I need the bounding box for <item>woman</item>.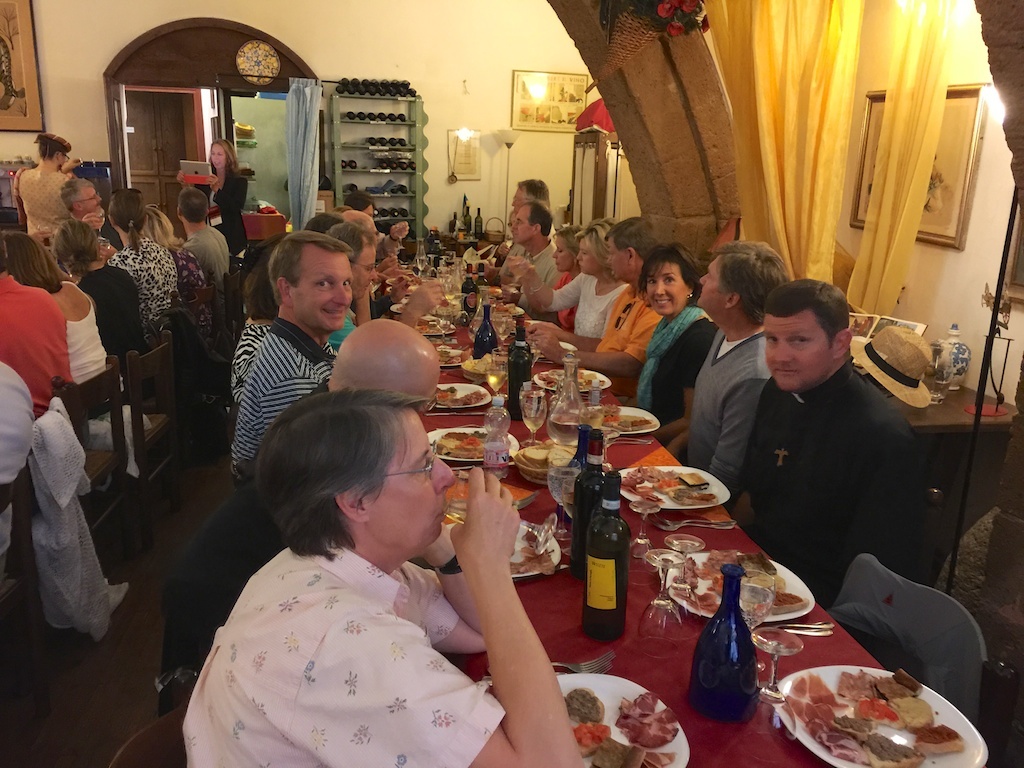
Here it is: <box>623,242,719,451</box>.
